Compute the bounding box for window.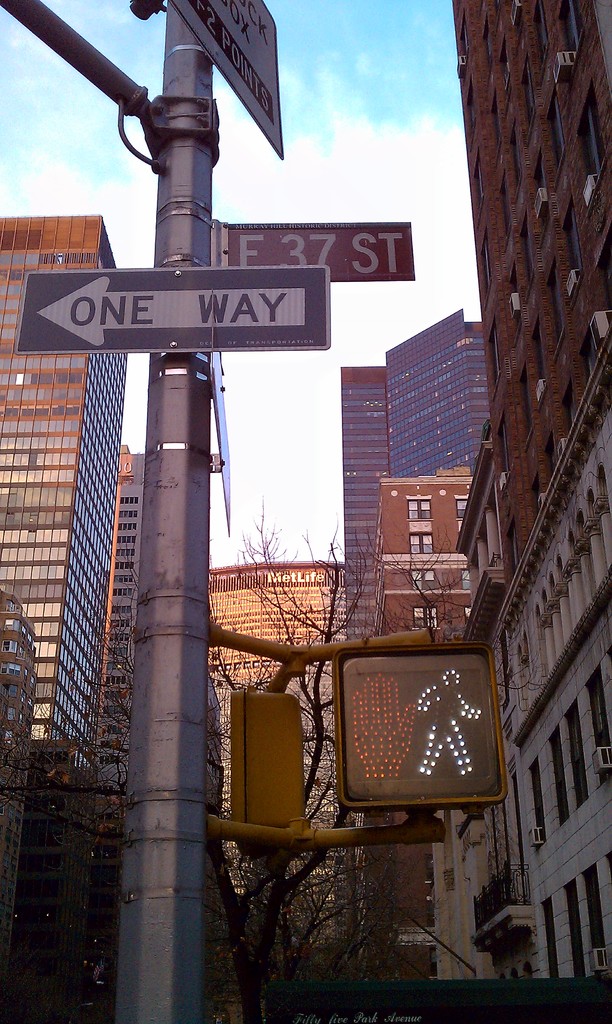
locate(458, 498, 468, 525).
